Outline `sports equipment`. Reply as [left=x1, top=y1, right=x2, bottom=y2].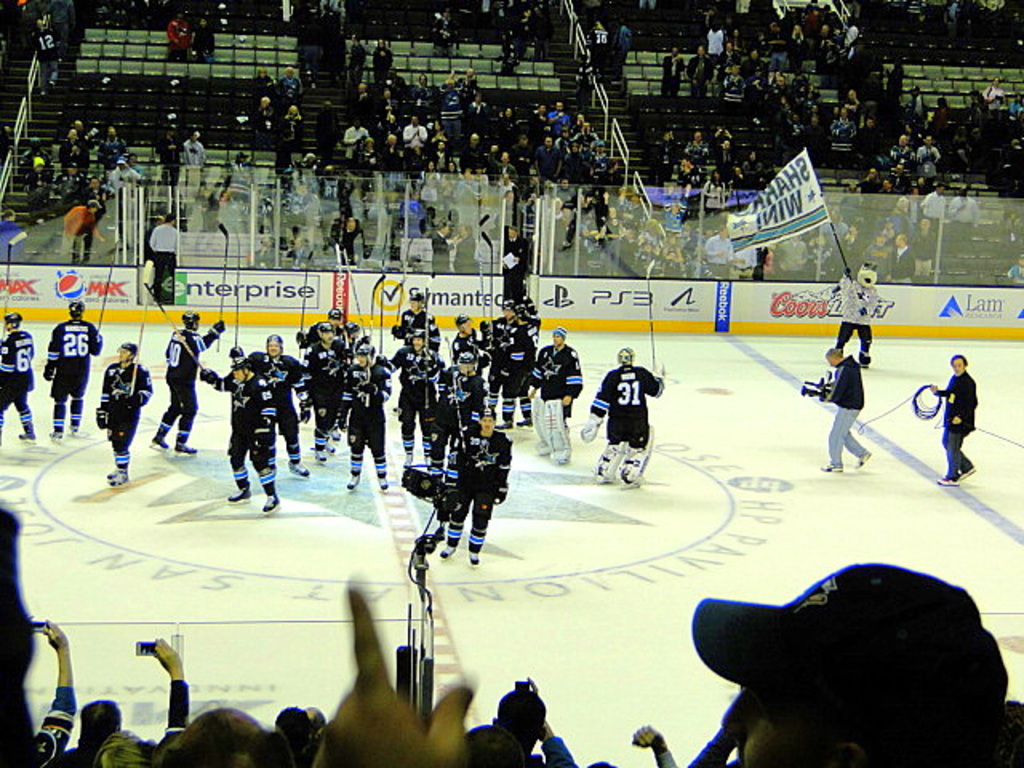
[left=360, top=381, right=378, bottom=392].
